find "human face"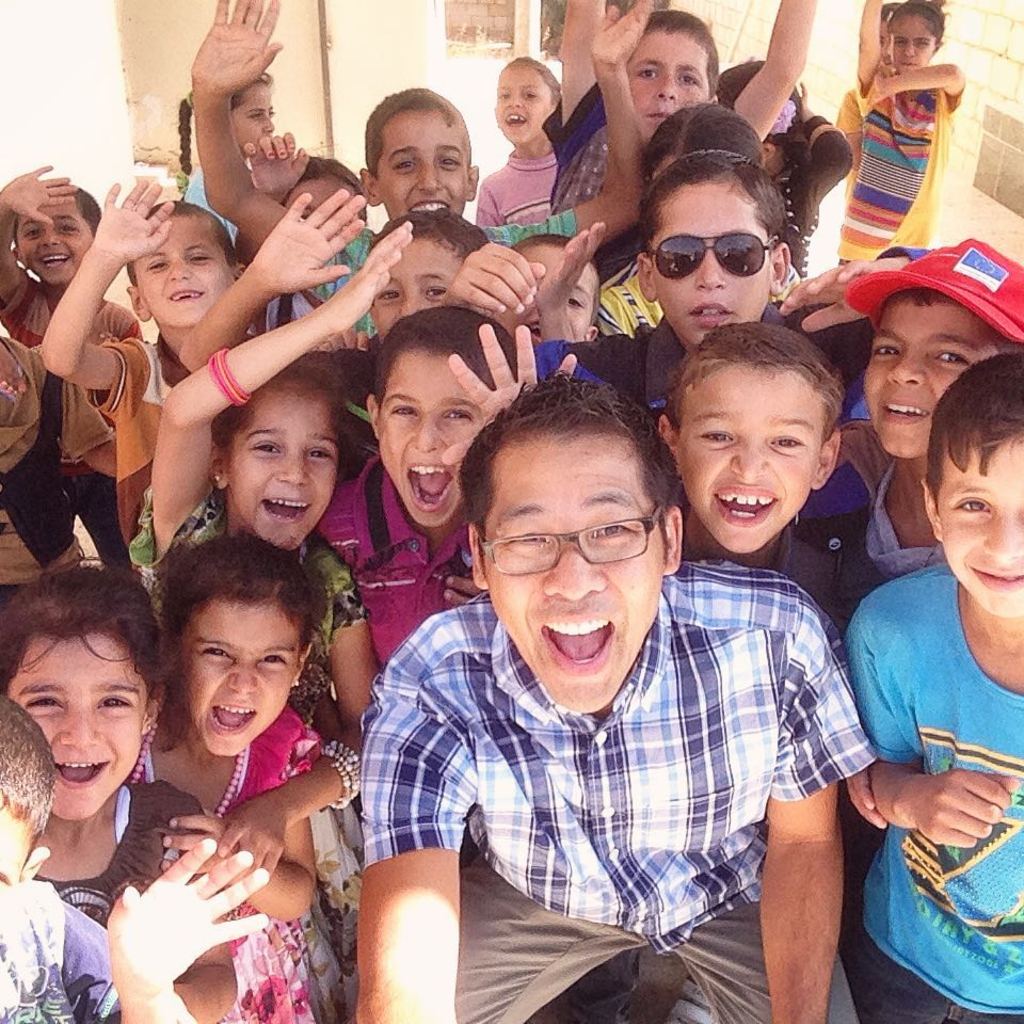
[484, 445, 665, 713]
